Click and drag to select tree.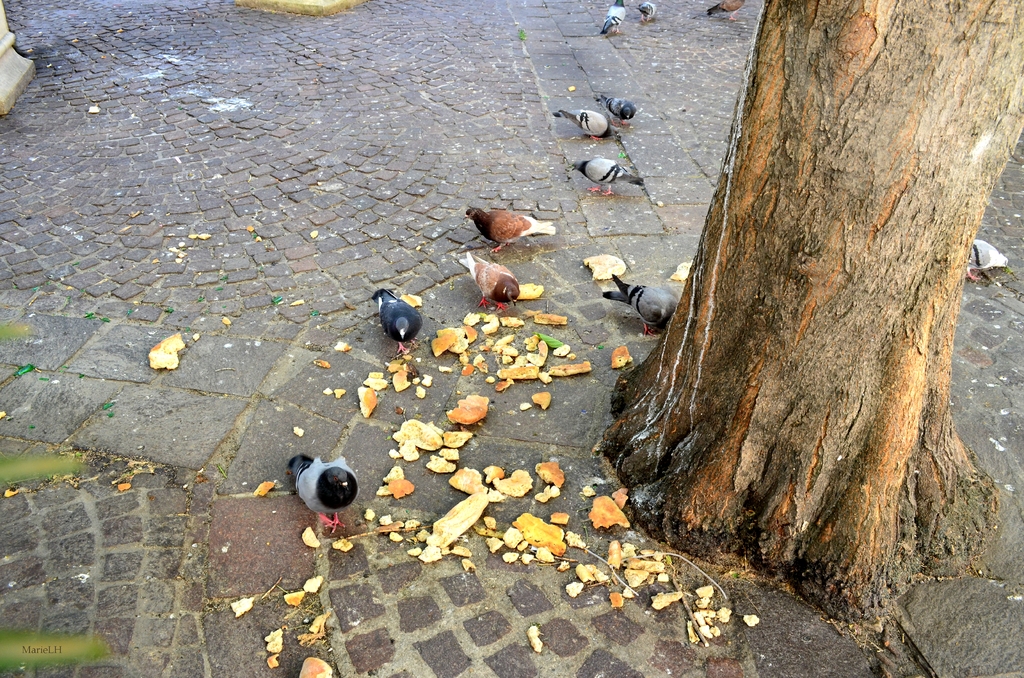
Selection: 488/15/1023/600.
